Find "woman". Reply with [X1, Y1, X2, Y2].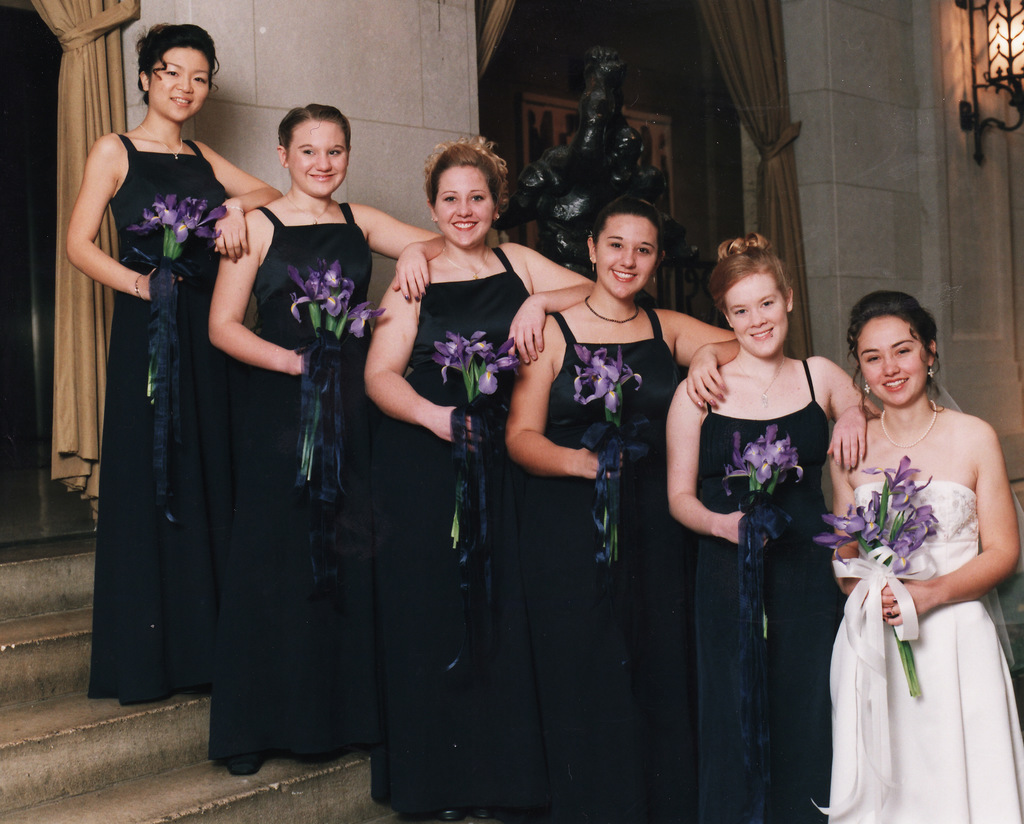
[61, 26, 294, 695].
